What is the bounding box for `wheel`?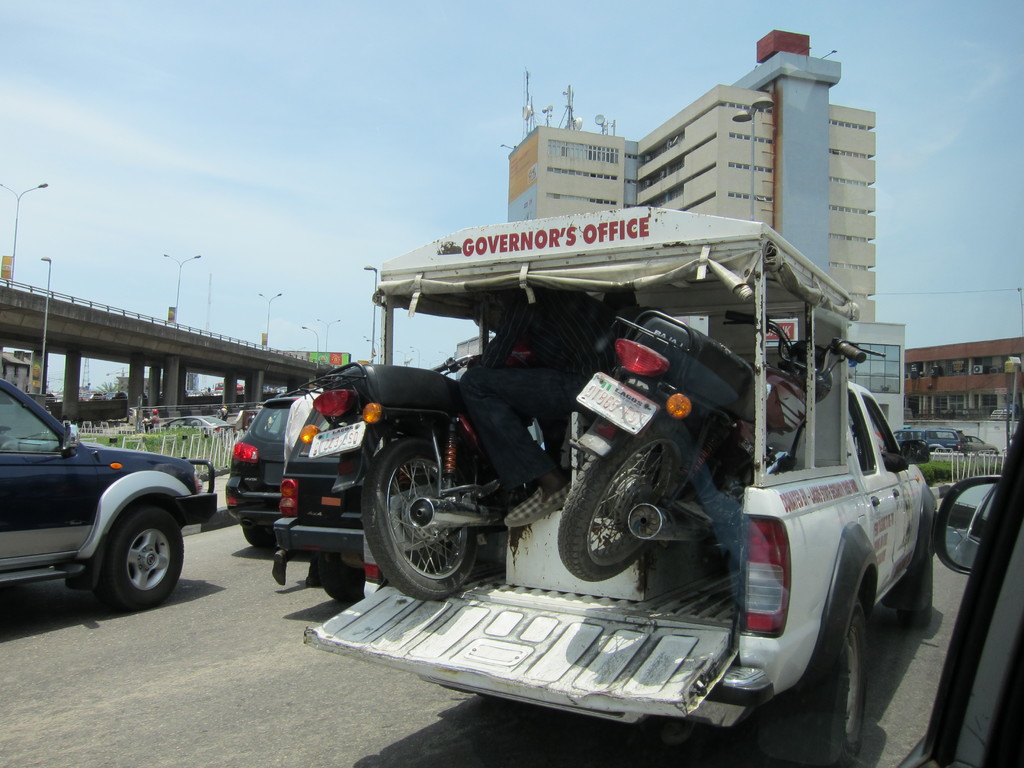
x1=806, y1=591, x2=877, y2=767.
